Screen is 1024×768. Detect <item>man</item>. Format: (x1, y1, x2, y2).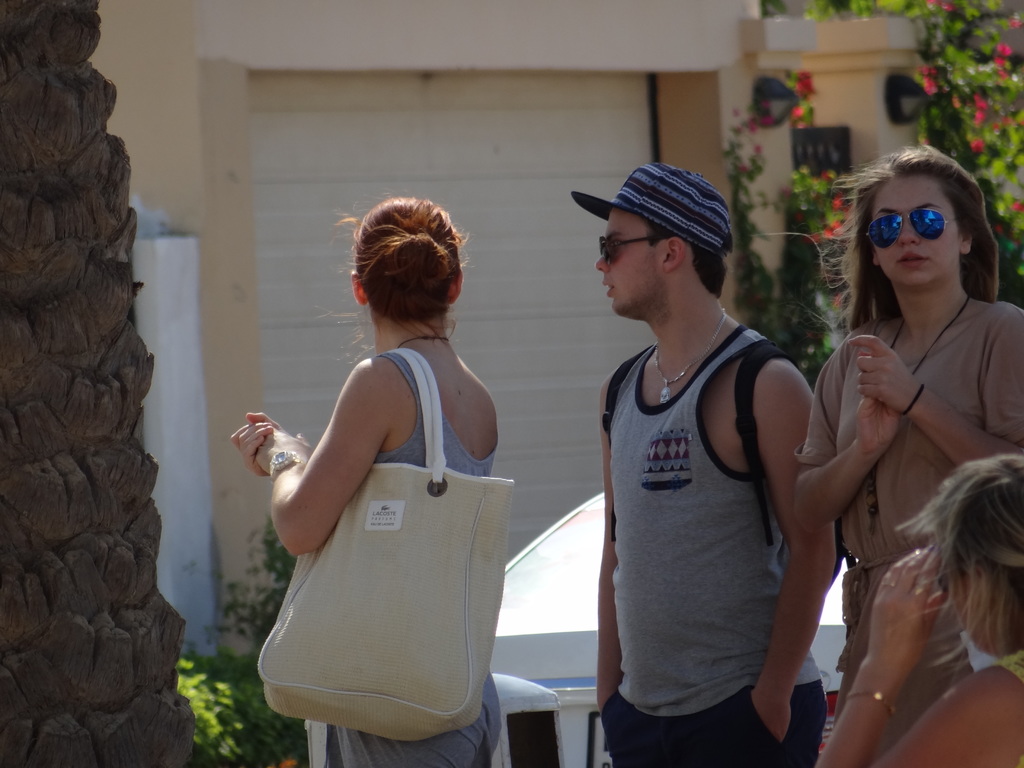
(572, 161, 838, 767).
